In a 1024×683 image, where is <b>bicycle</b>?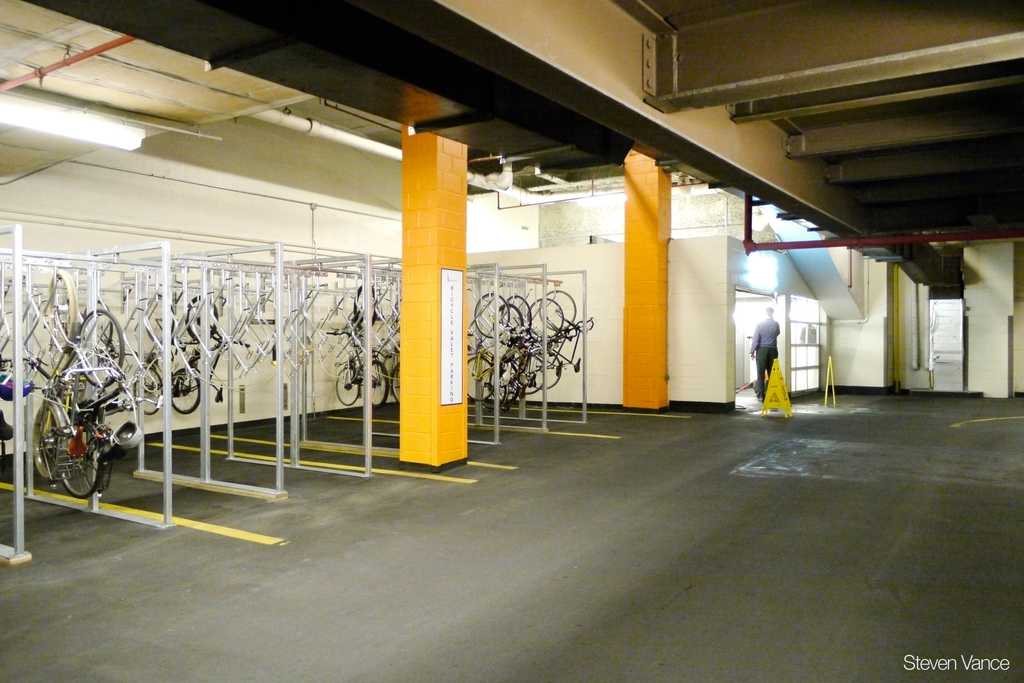
540:286:598:387.
